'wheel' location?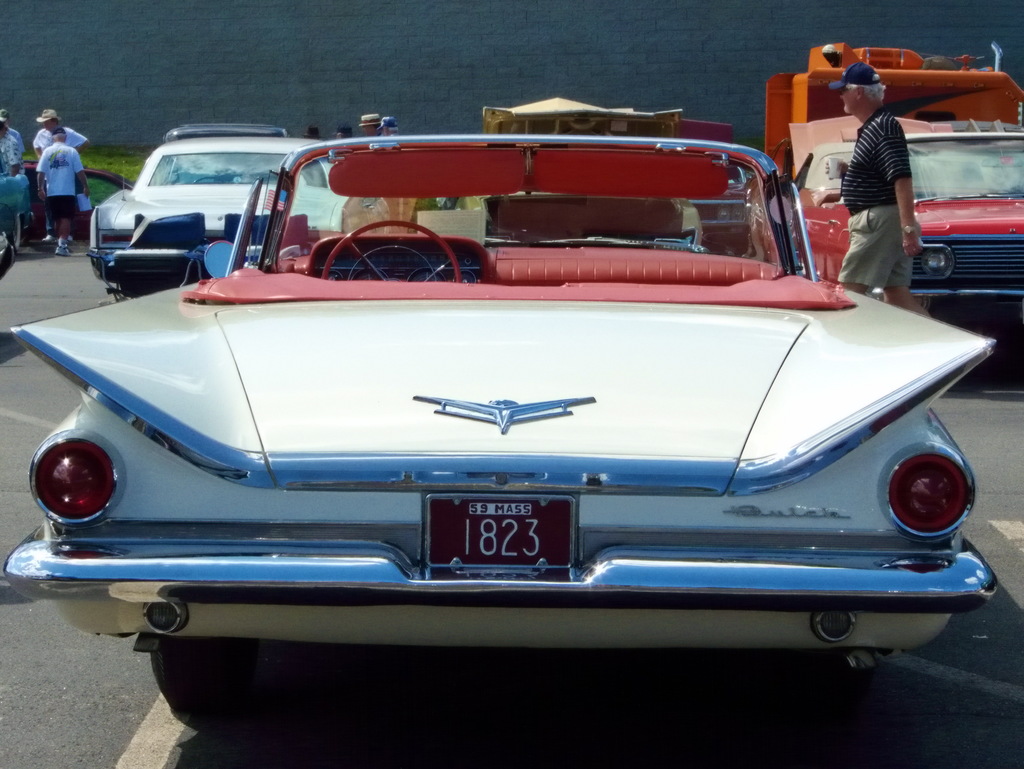
[319,217,461,280]
